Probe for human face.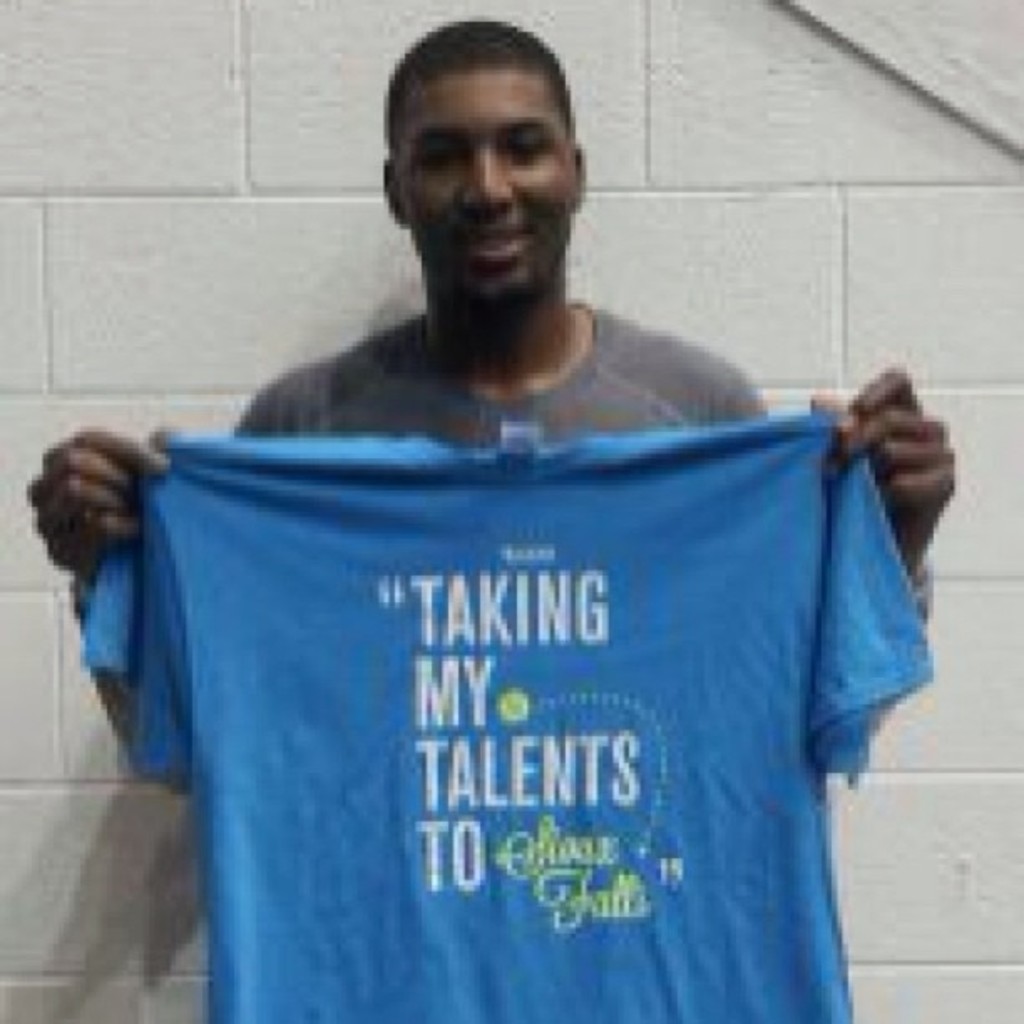
Probe result: bbox=[397, 72, 579, 296].
